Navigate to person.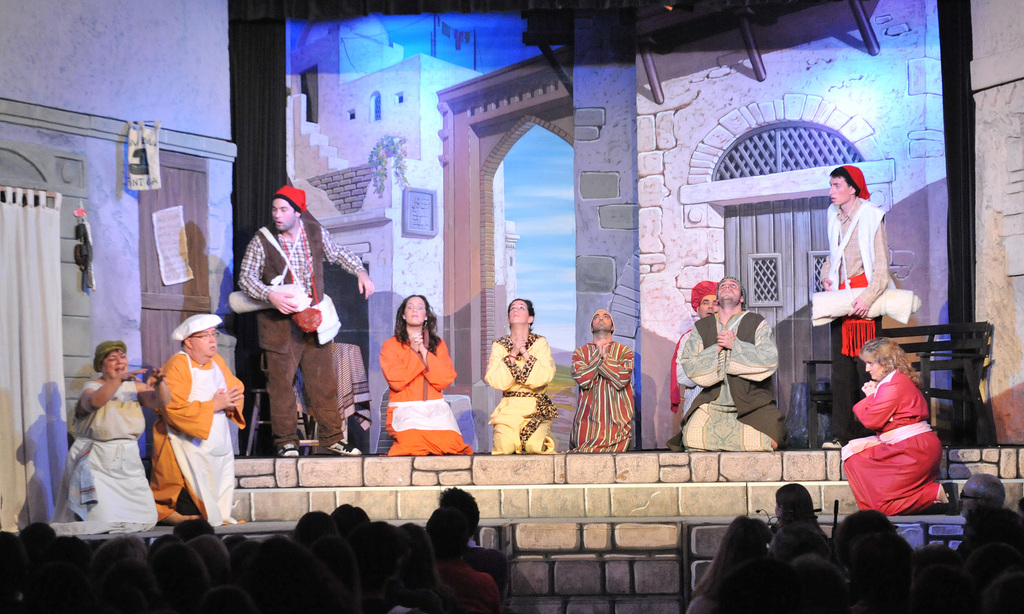
Navigation target: [482, 296, 561, 462].
